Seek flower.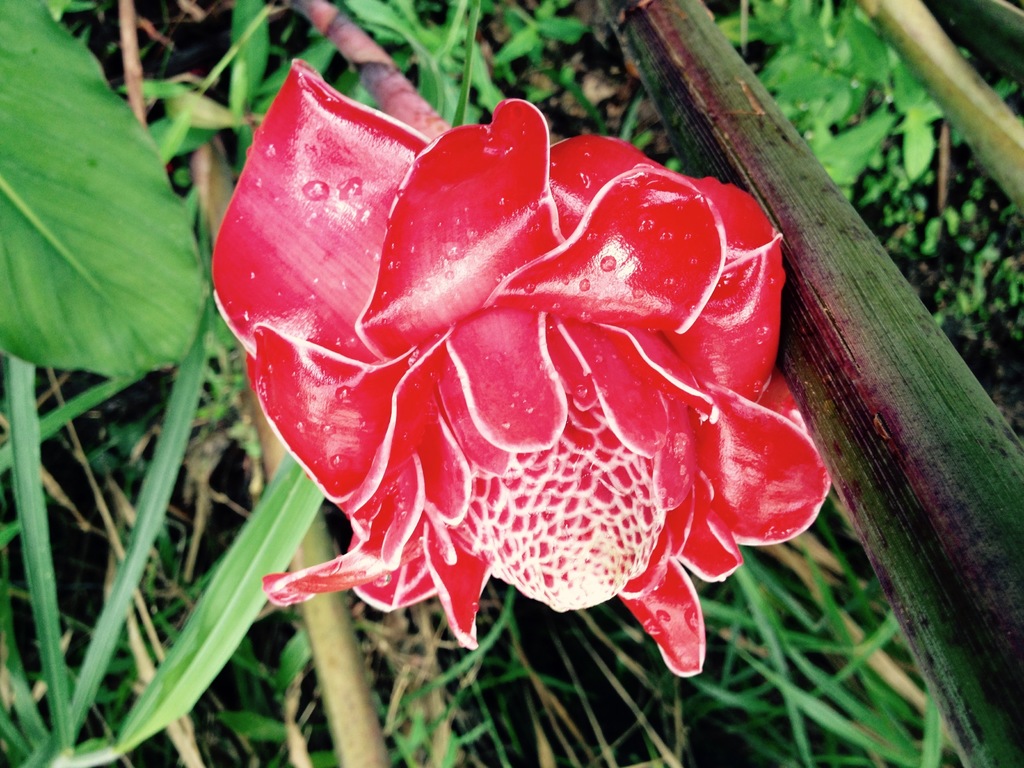
[209,92,833,657].
